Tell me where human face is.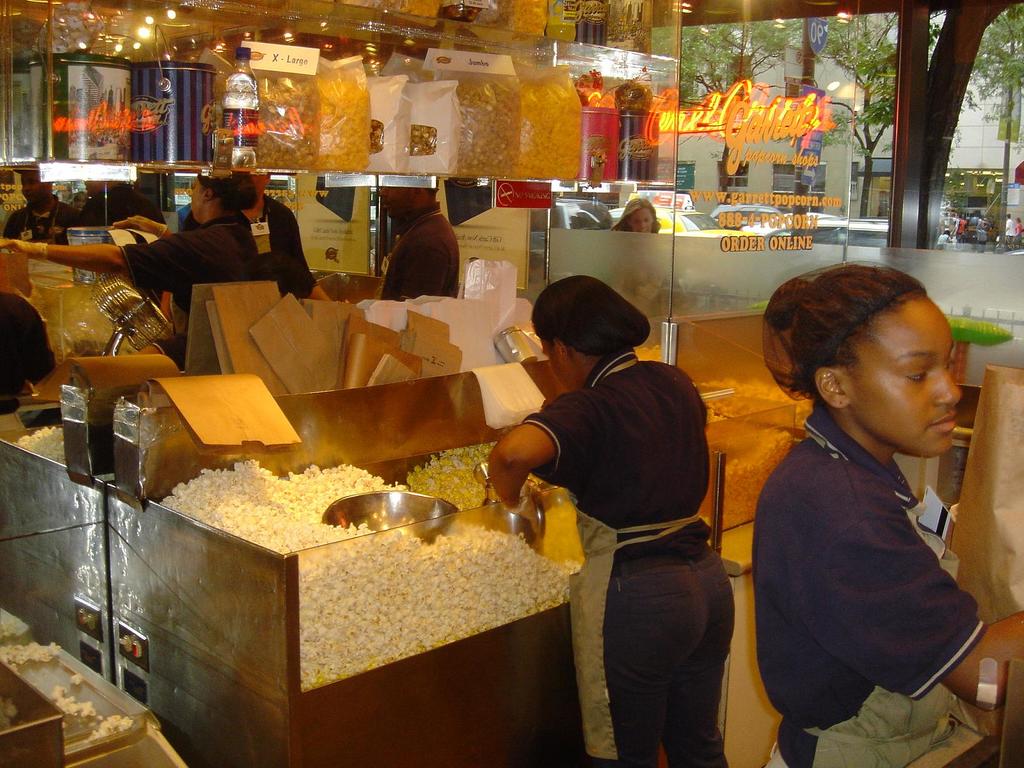
human face is at (808, 308, 954, 446).
